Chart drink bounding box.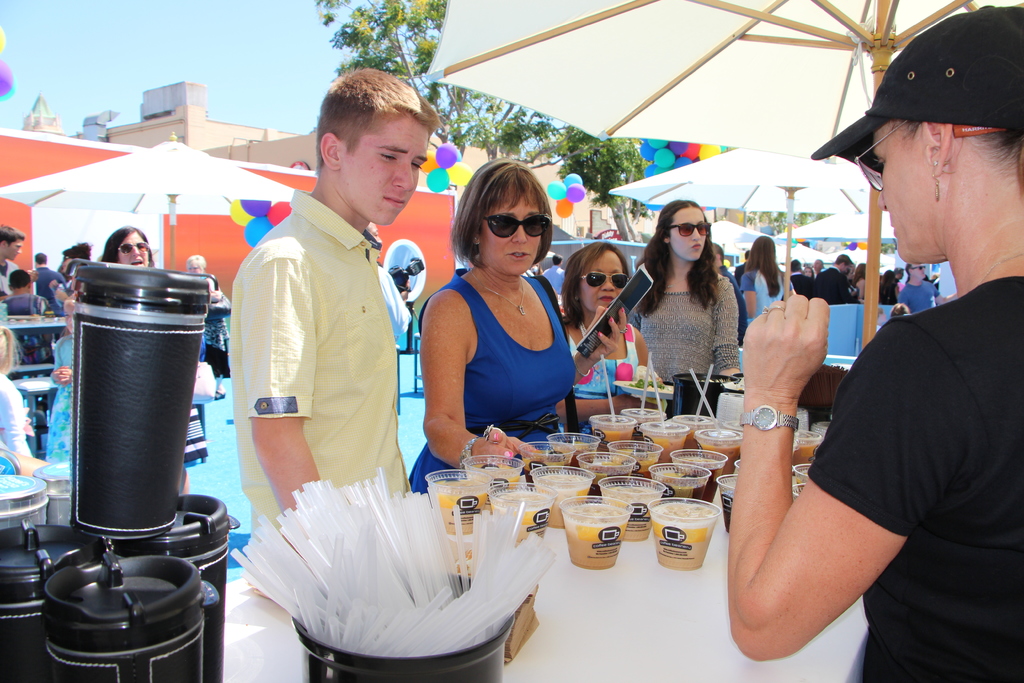
Charted: x1=653, y1=506, x2=733, y2=568.
